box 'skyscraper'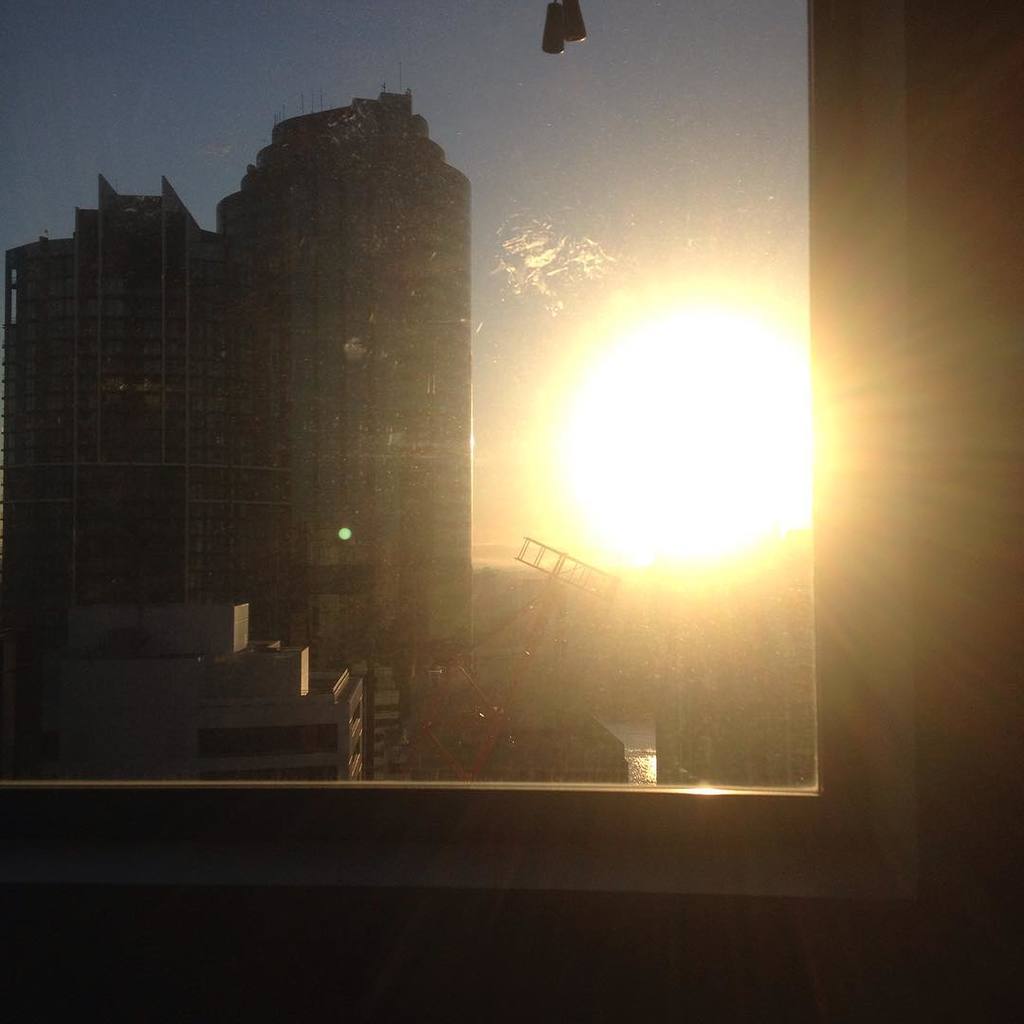
<region>12, 171, 217, 586</region>
